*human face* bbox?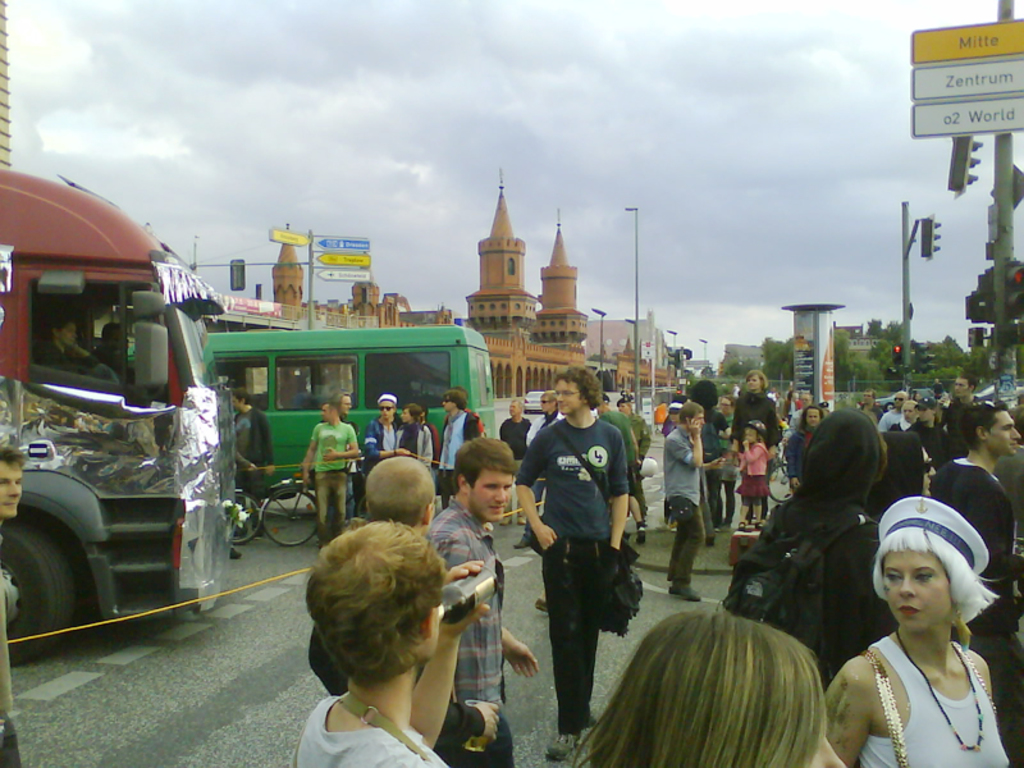
select_region(695, 412, 705, 434)
